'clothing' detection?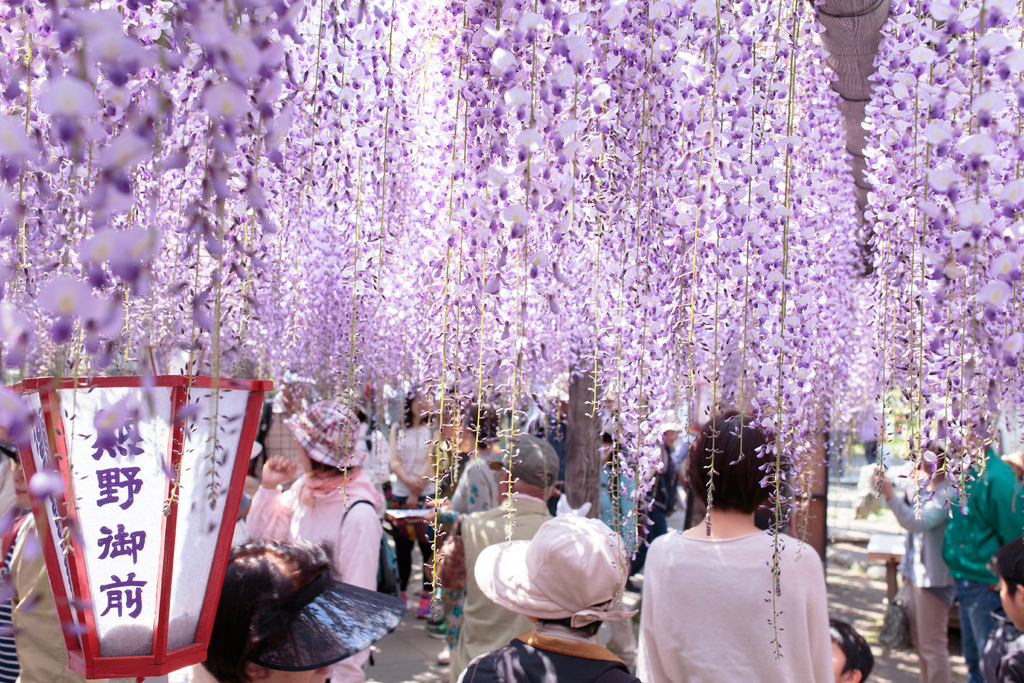
(7,510,222,682)
